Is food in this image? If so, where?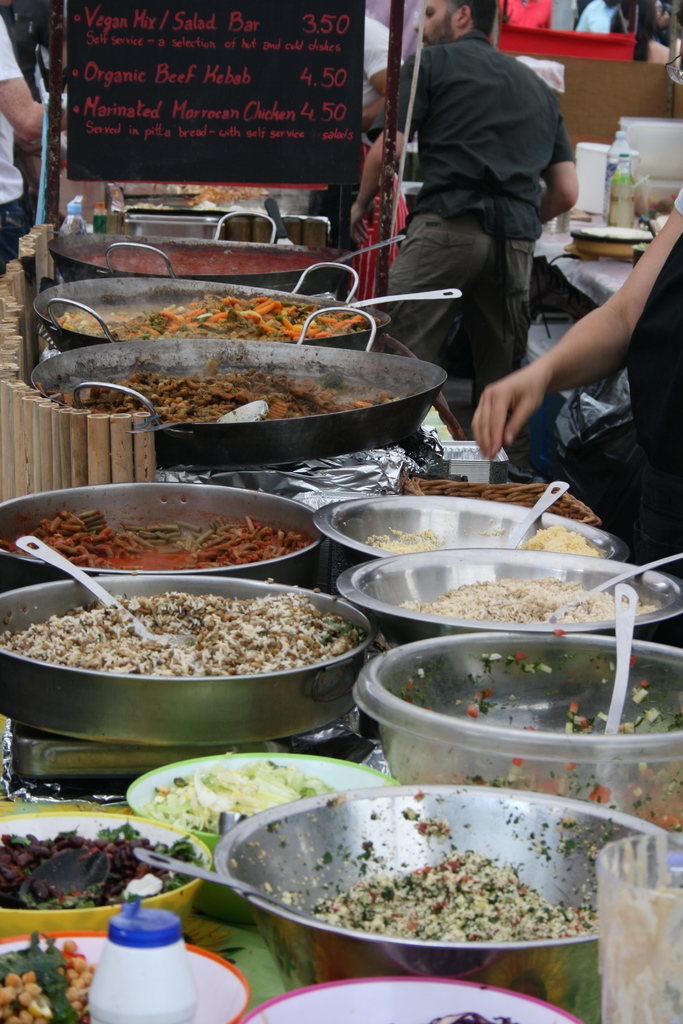
Yes, at (x1=404, y1=573, x2=660, y2=629).
